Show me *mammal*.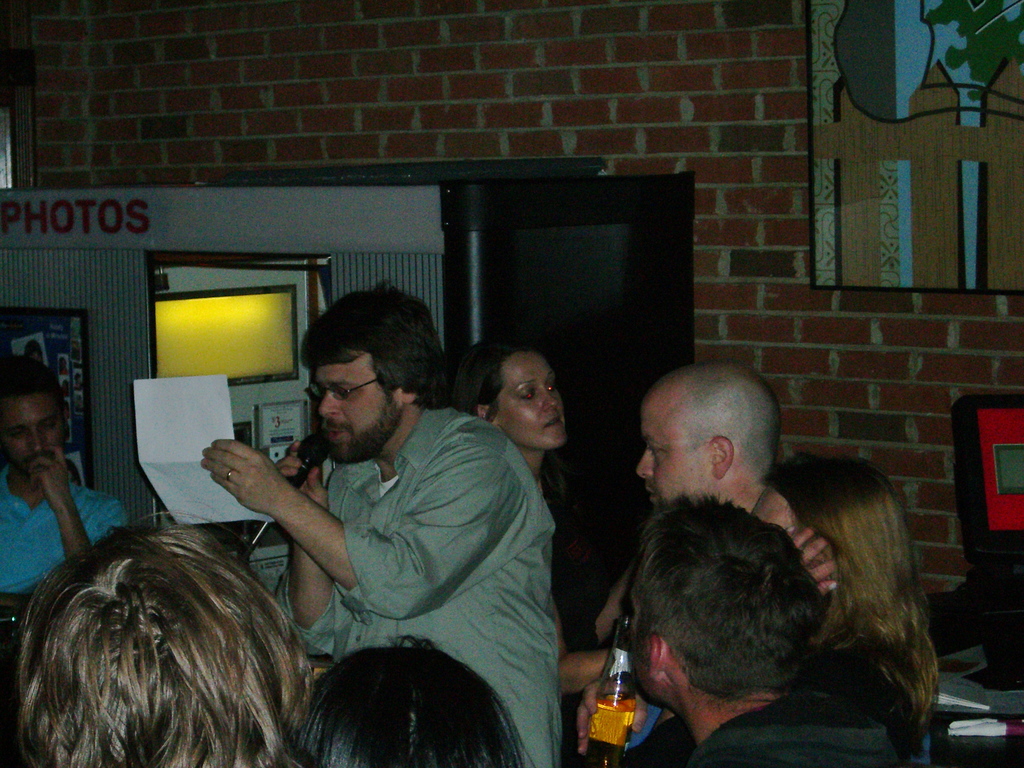
*mammal* is here: {"x1": 0, "y1": 355, "x2": 130, "y2": 630}.
